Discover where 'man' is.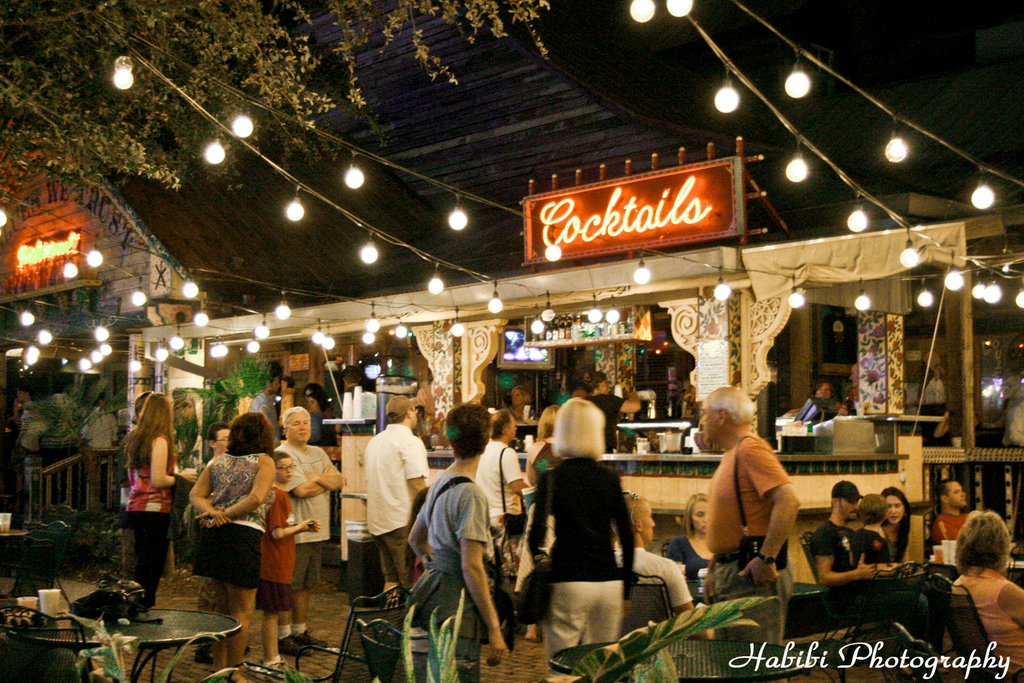
Discovered at x1=698, y1=385, x2=799, y2=682.
